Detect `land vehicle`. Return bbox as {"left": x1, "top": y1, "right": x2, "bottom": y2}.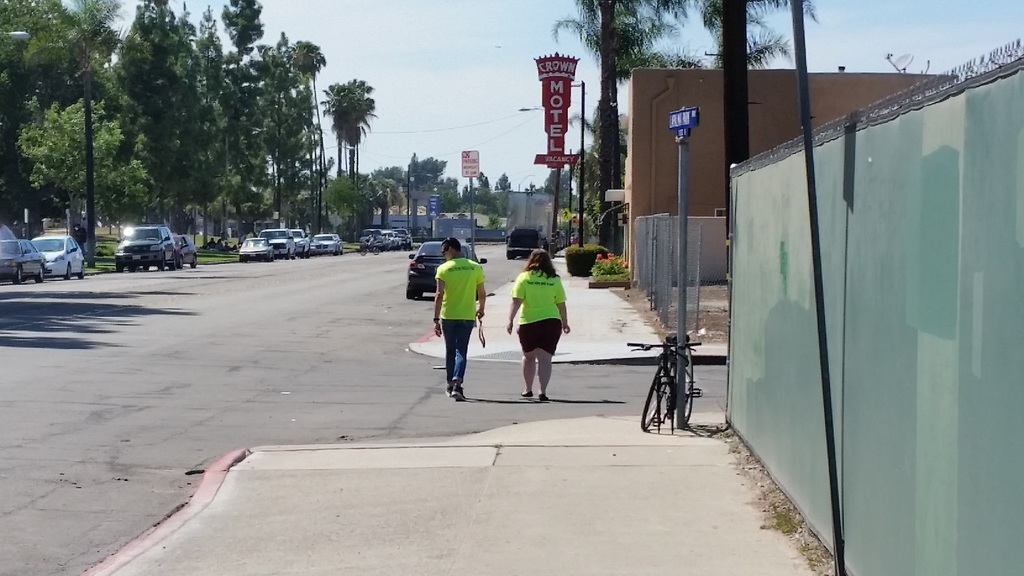
{"left": 239, "top": 236, "right": 274, "bottom": 260}.
